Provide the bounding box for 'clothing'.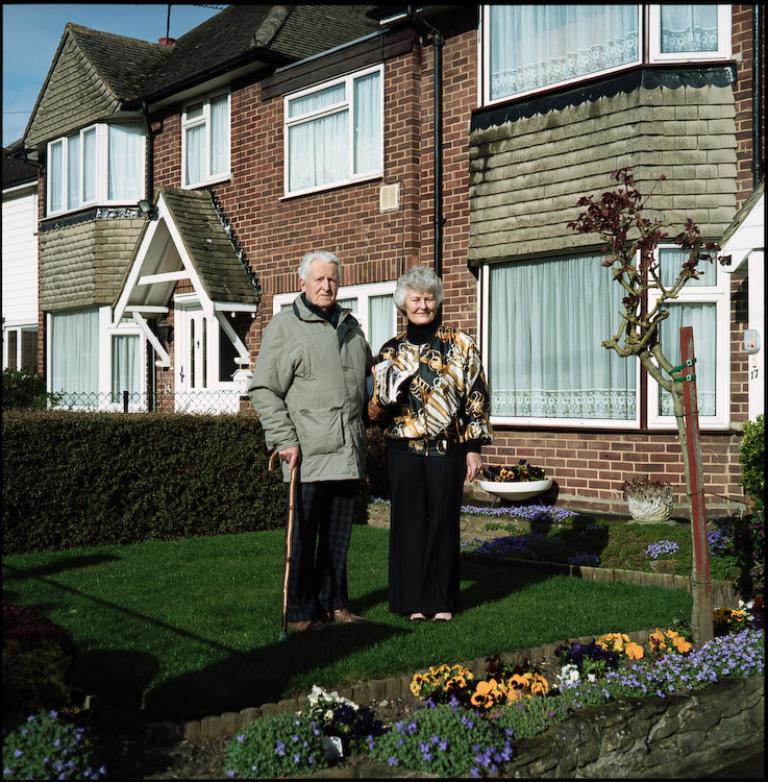
247,287,399,619.
